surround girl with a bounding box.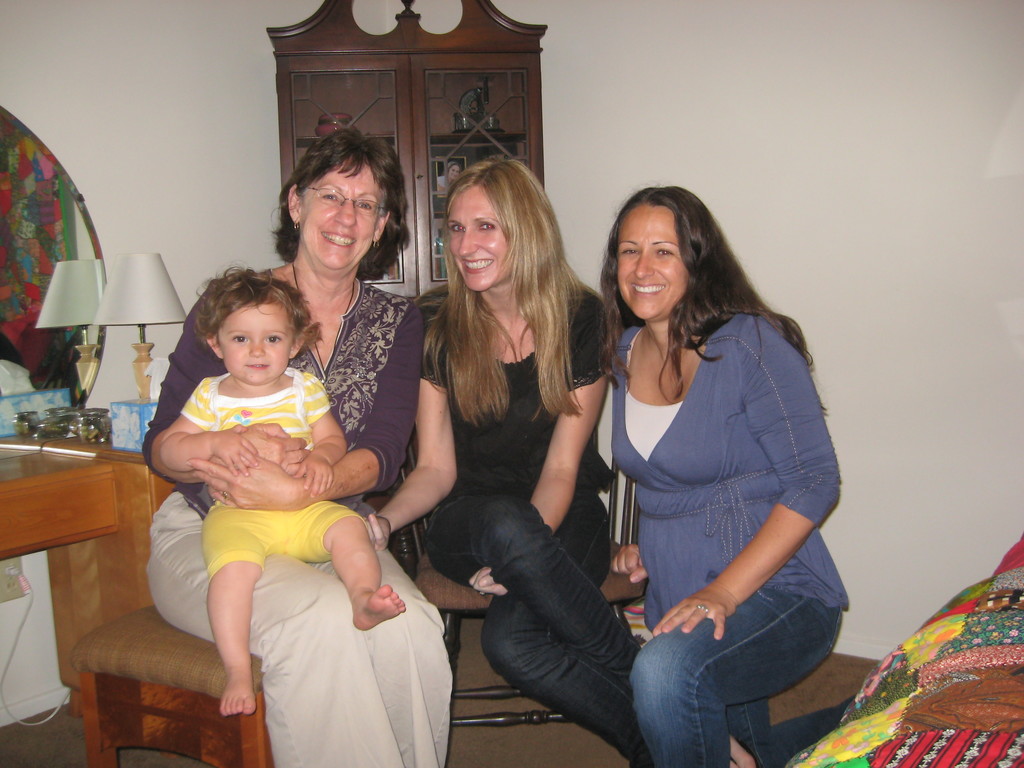
(166,270,393,705).
